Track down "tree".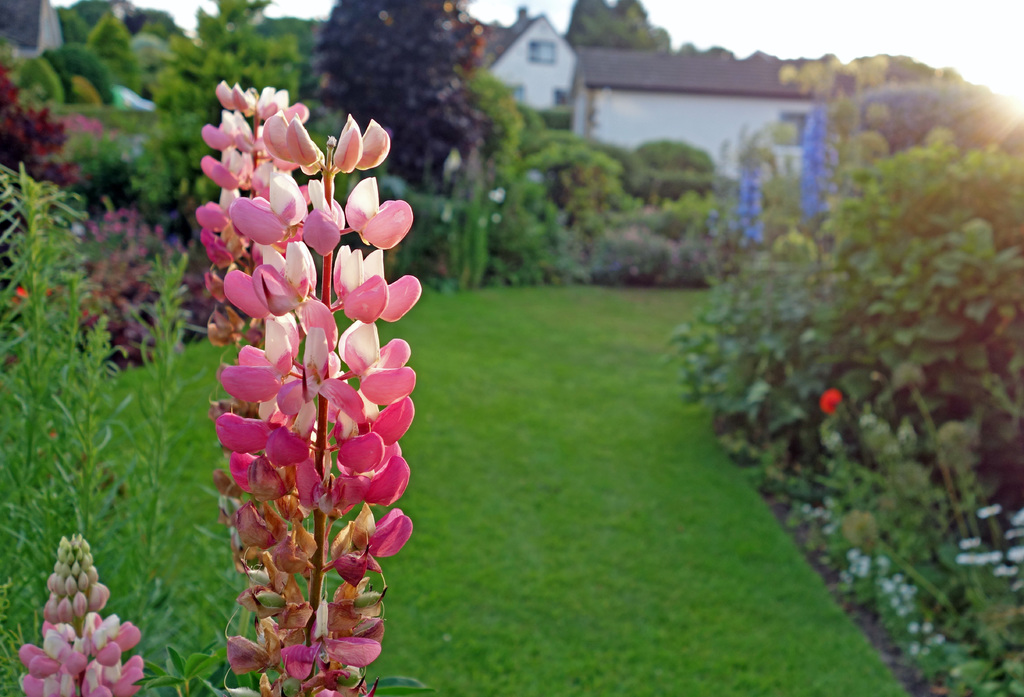
Tracked to [x1=562, y1=0, x2=691, y2=74].
